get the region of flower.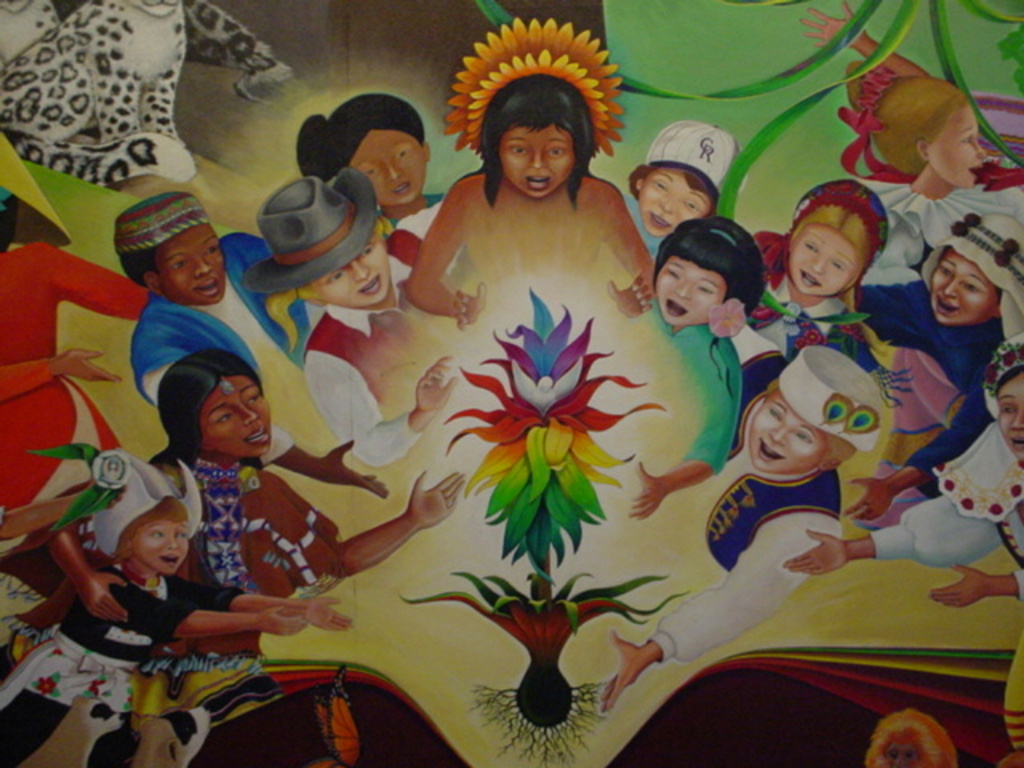
bbox(987, 357, 995, 384).
